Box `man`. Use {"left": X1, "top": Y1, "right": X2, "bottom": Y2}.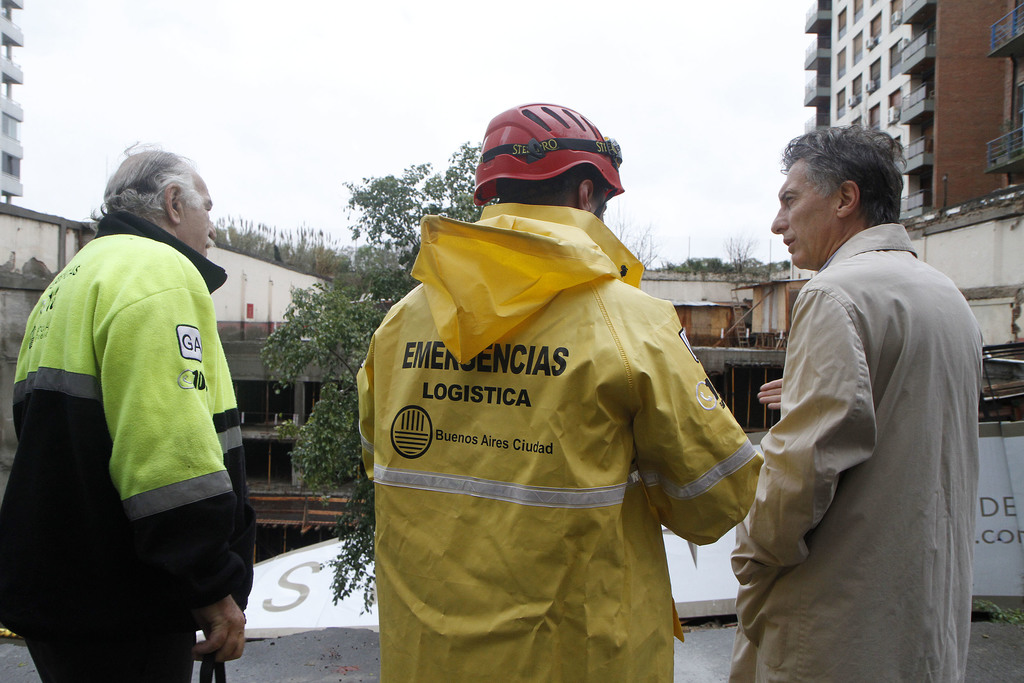
{"left": 732, "top": 125, "right": 977, "bottom": 682}.
